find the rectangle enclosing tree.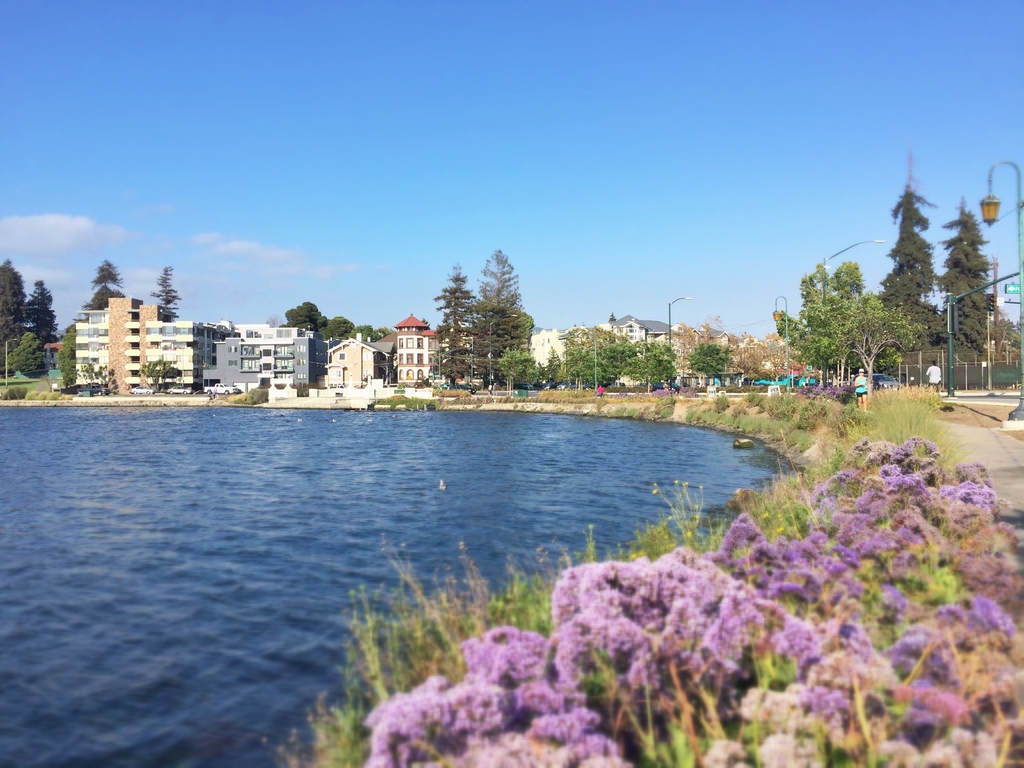
box=[348, 324, 376, 346].
